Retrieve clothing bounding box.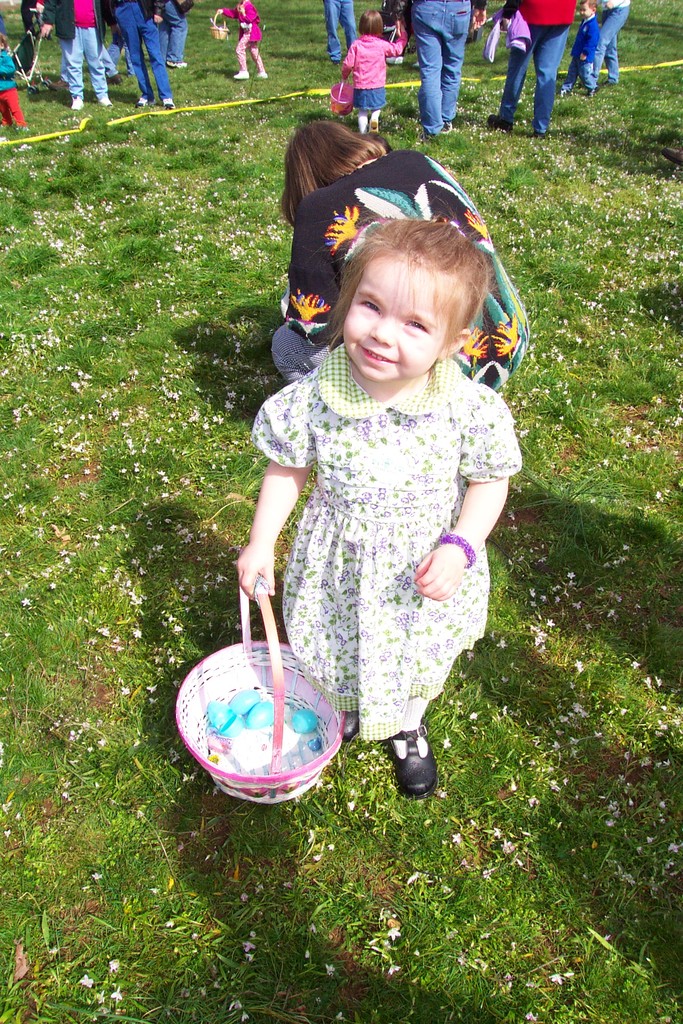
Bounding box: crop(590, 0, 627, 79).
